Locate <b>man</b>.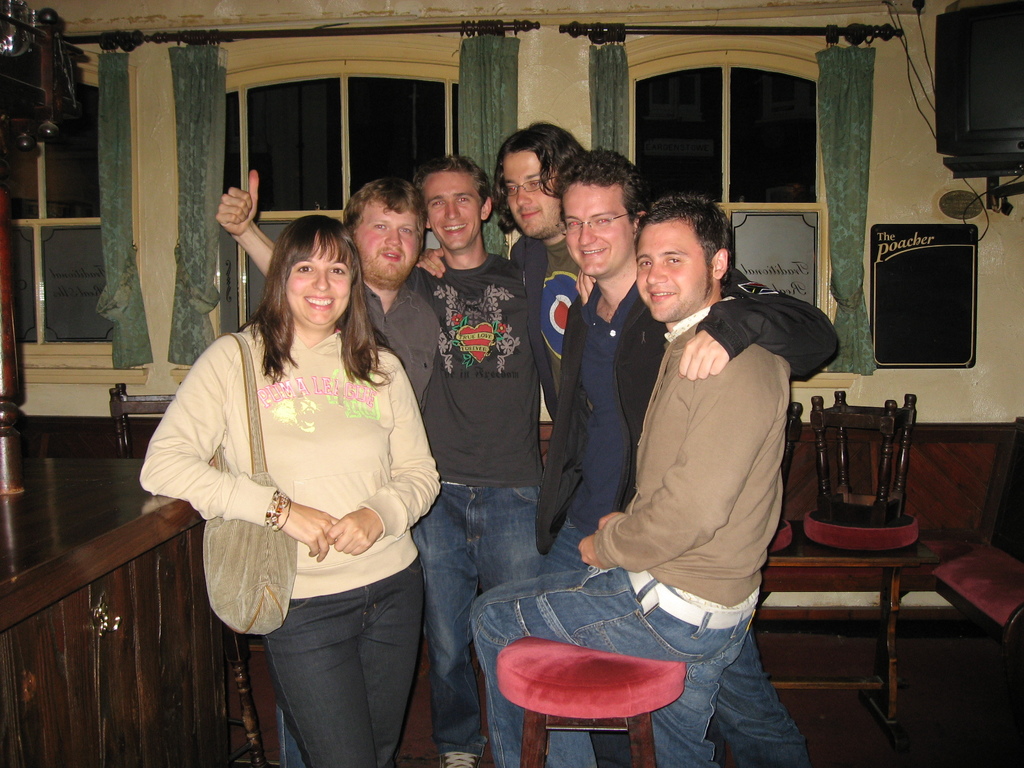
Bounding box: (415,120,584,422).
